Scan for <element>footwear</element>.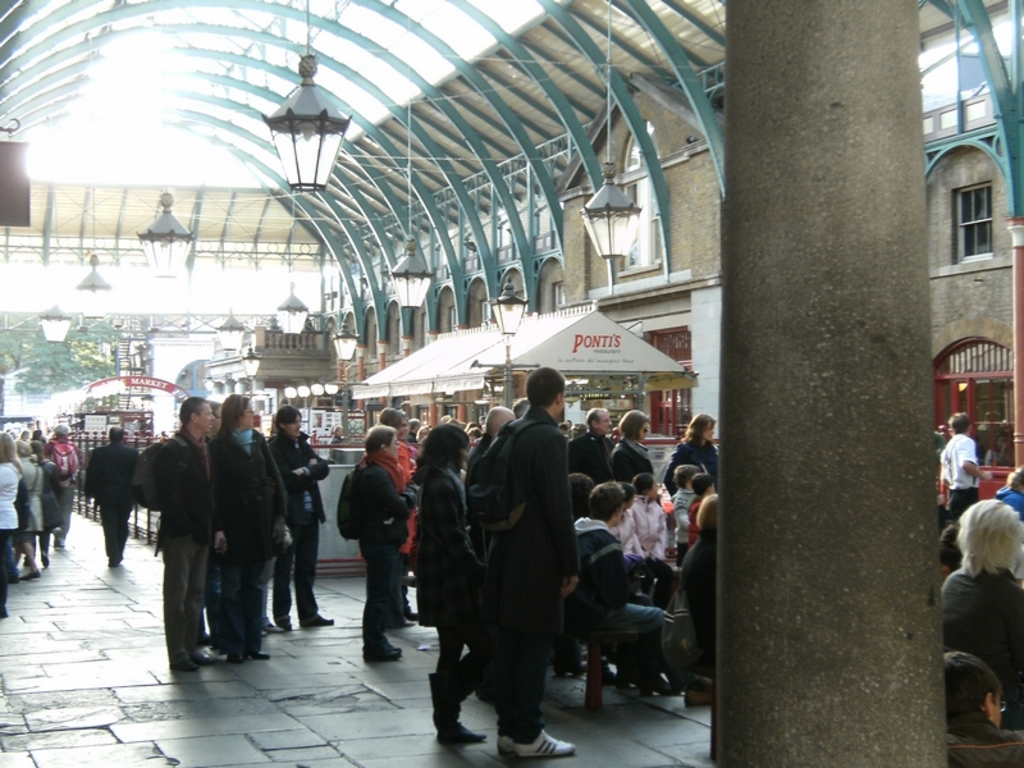
Scan result: locate(684, 690, 705, 707).
